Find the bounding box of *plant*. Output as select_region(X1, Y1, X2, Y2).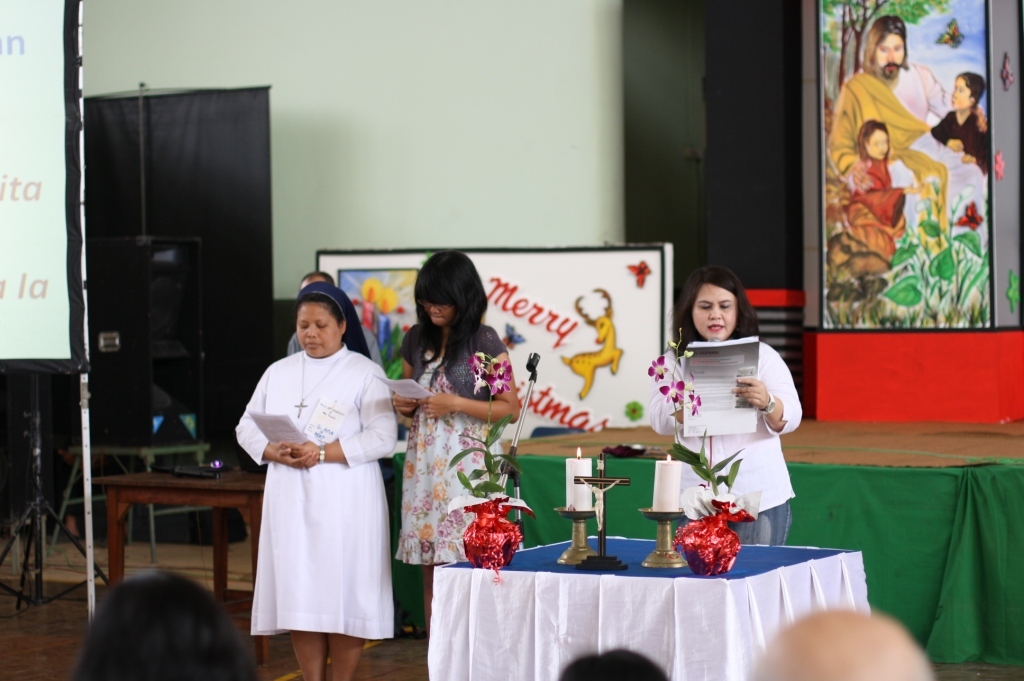
select_region(873, 220, 997, 331).
